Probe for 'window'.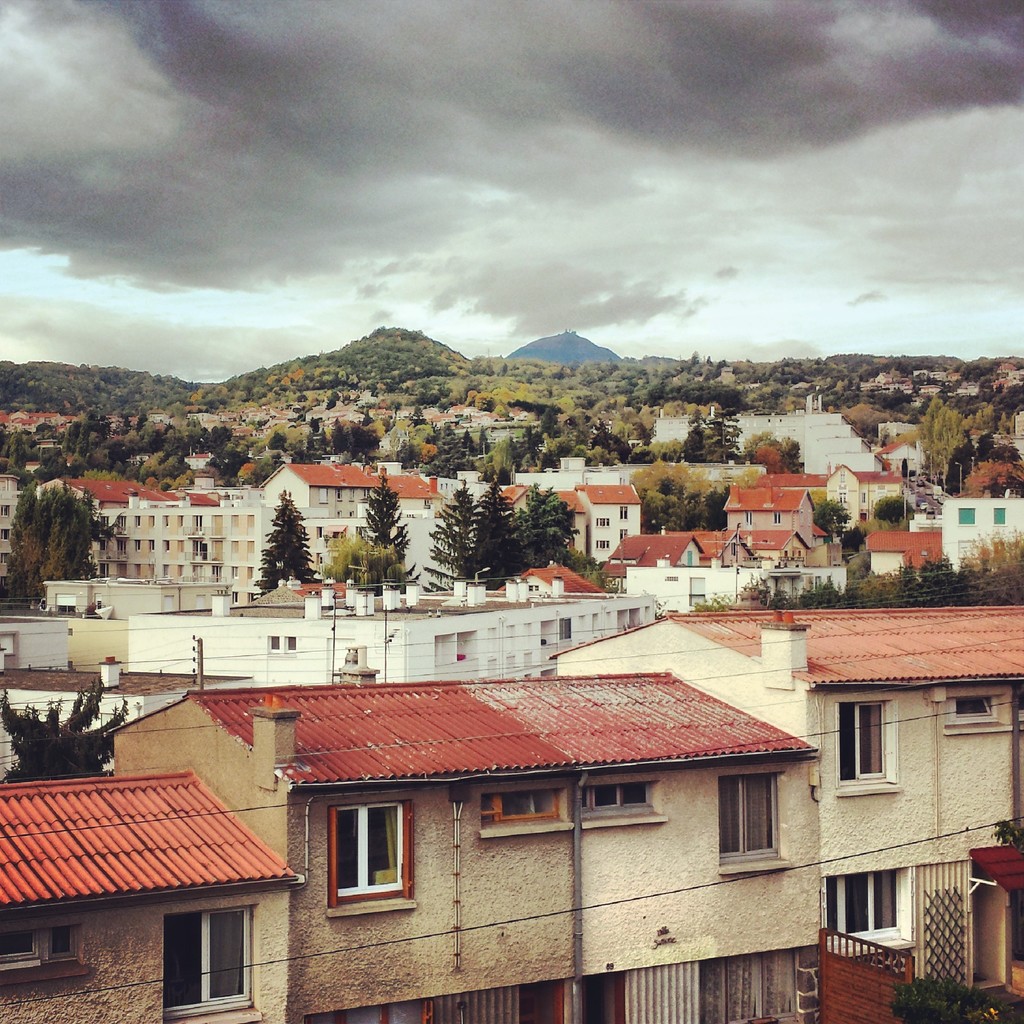
Probe result: box(467, 774, 574, 853).
